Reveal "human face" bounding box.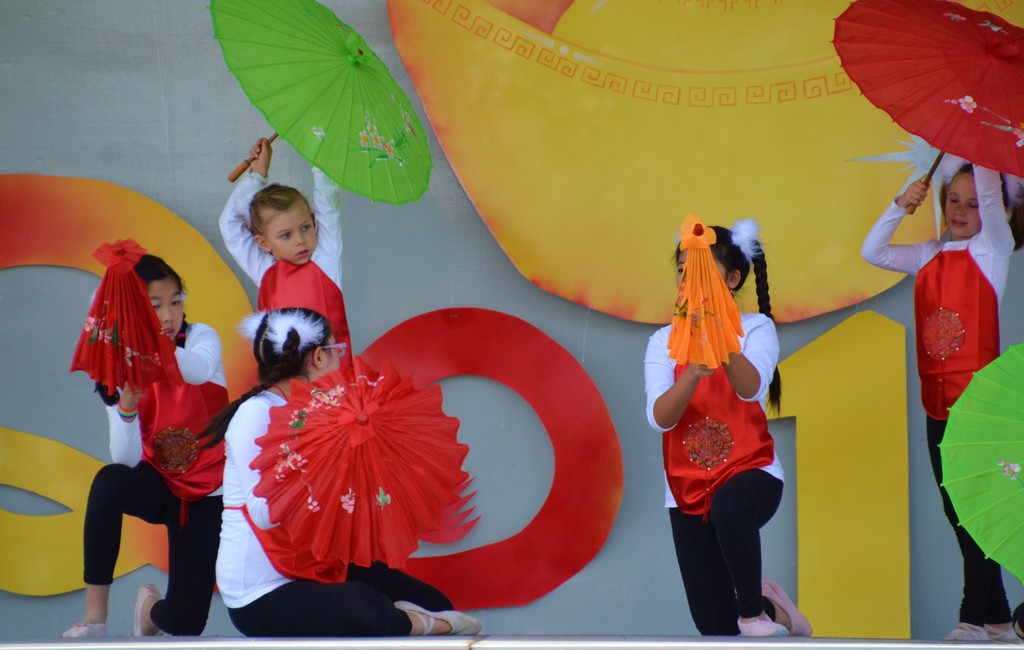
Revealed: rect(947, 174, 982, 238).
